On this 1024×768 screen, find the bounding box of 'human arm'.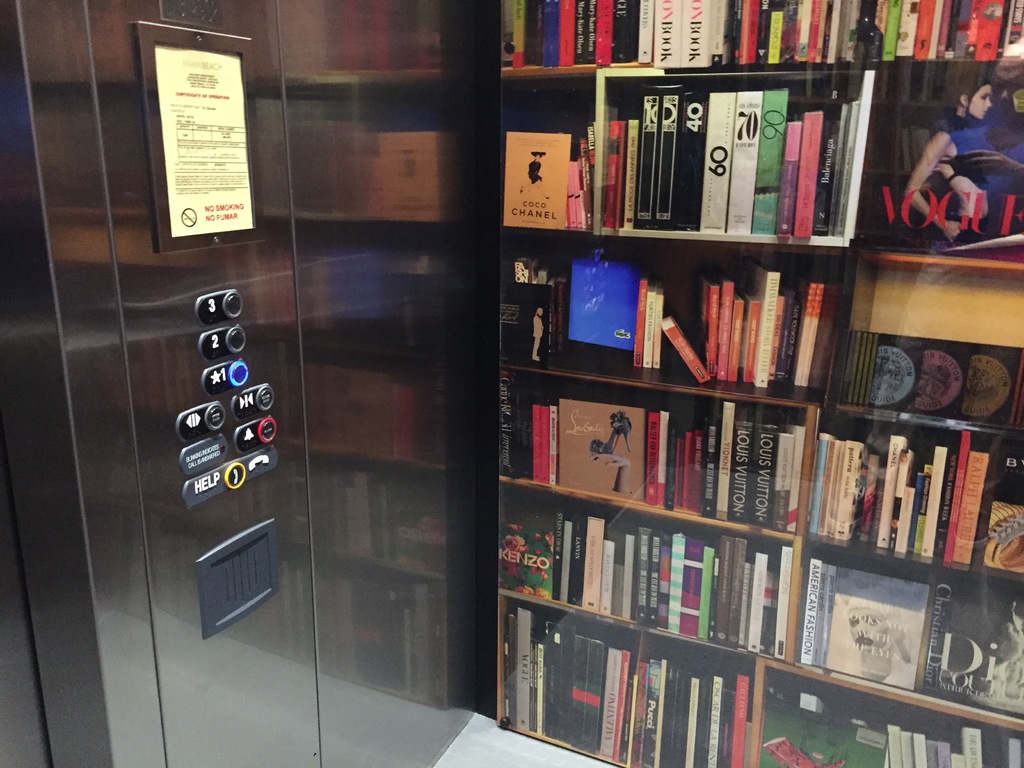
Bounding box: <bbox>906, 134, 964, 238</bbox>.
